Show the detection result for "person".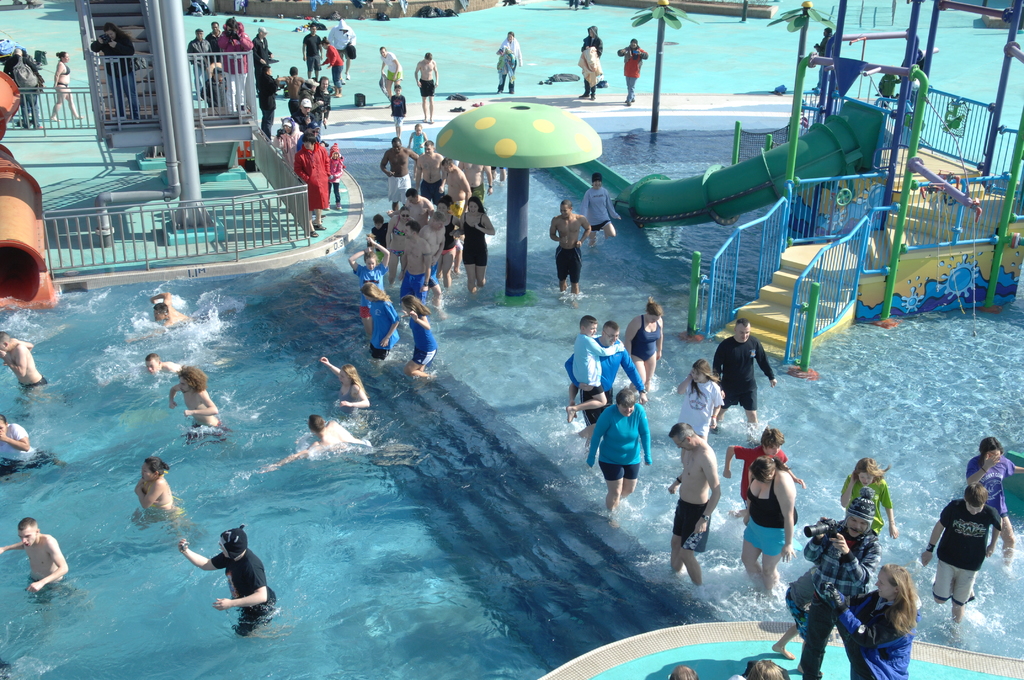
<region>378, 44, 404, 97</region>.
